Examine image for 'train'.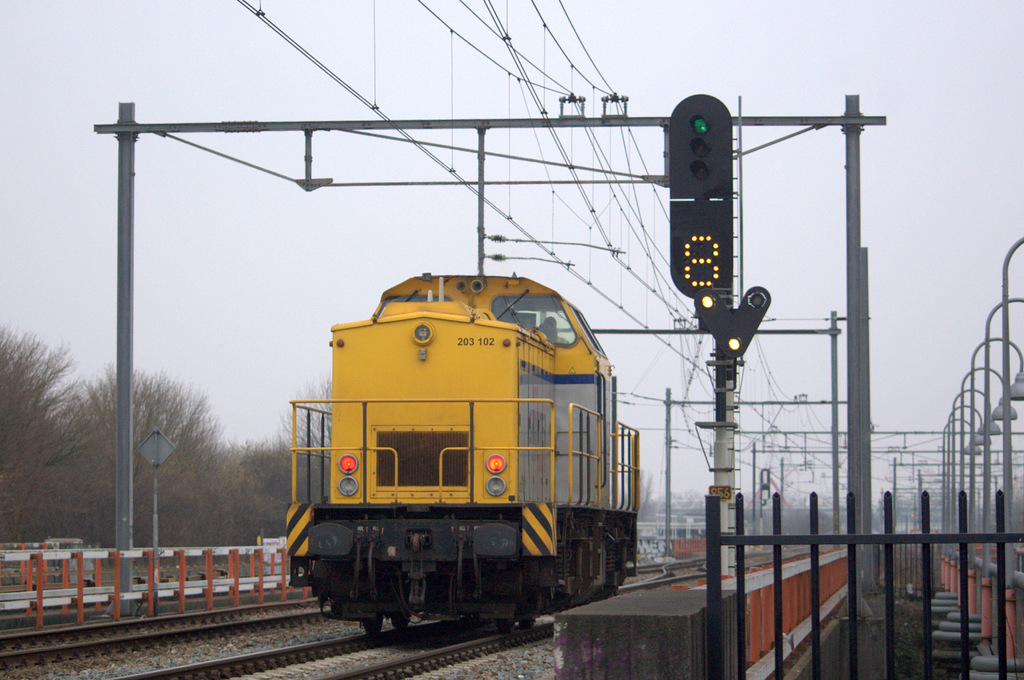
Examination result: bbox(287, 270, 643, 631).
